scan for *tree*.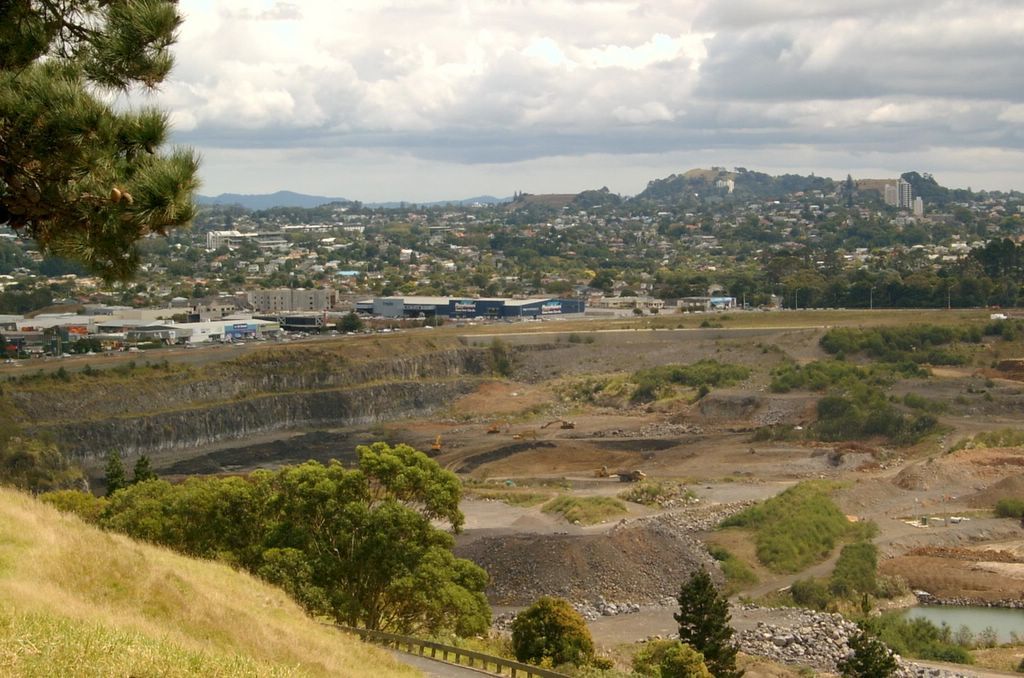
Scan result: [x1=0, y1=429, x2=50, y2=487].
